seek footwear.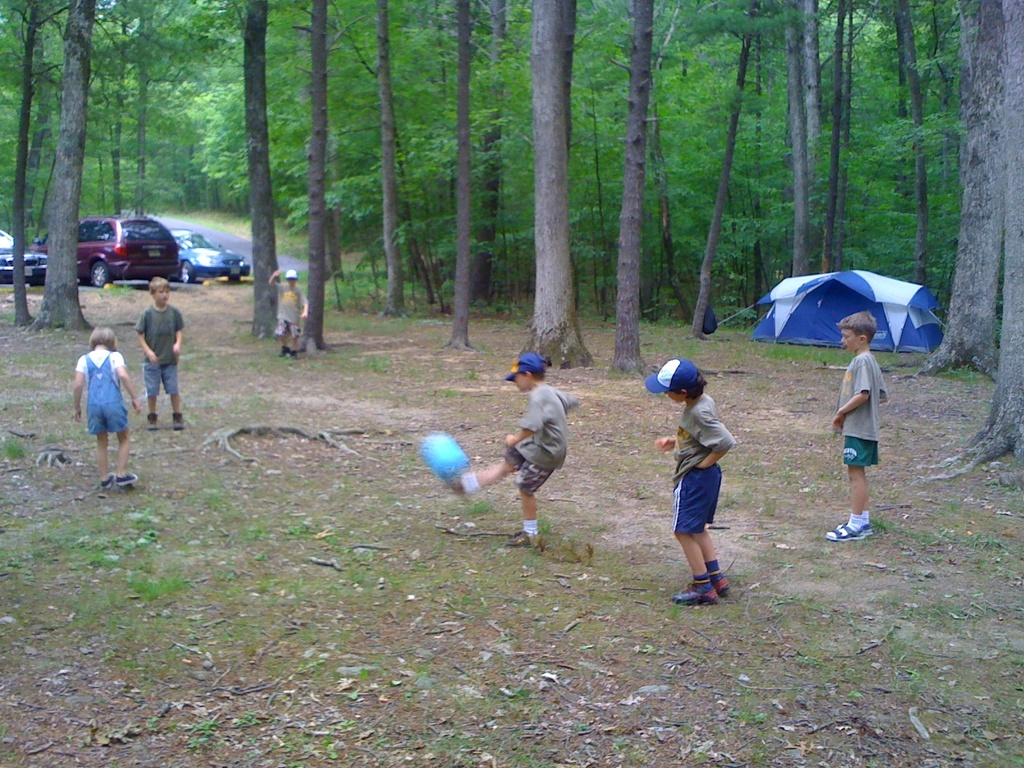
x1=504, y1=528, x2=538, y2=548.
